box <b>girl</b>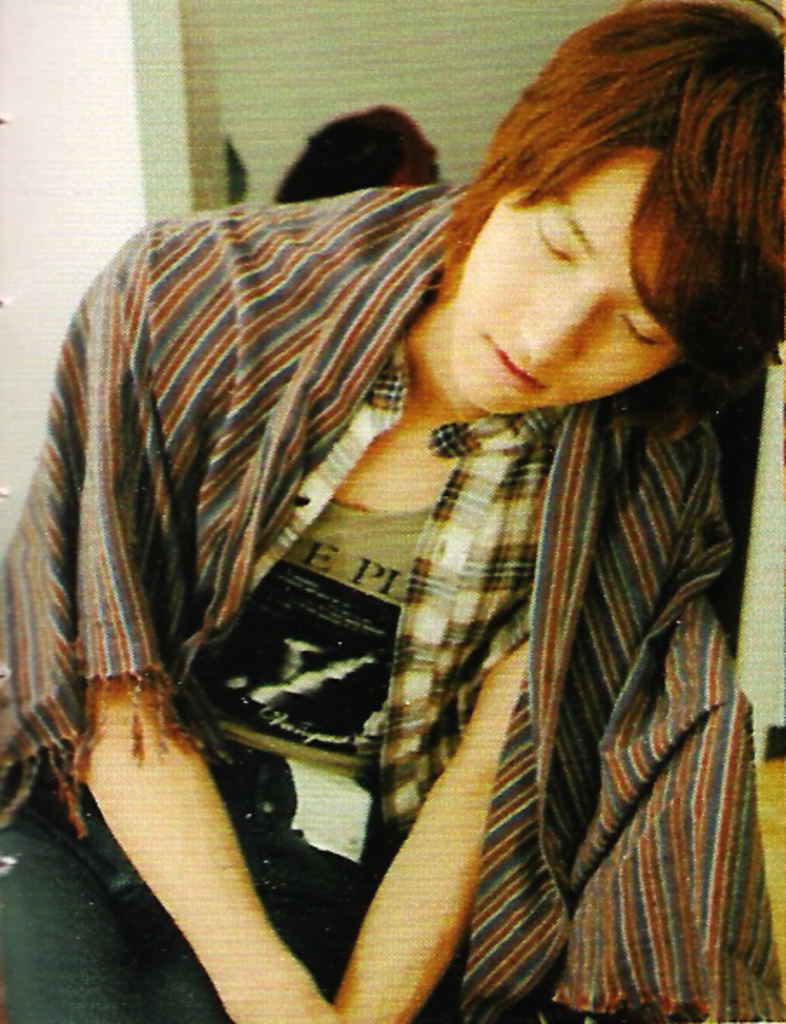
[x1=0, y1=0, x2=779, y2=1017]
